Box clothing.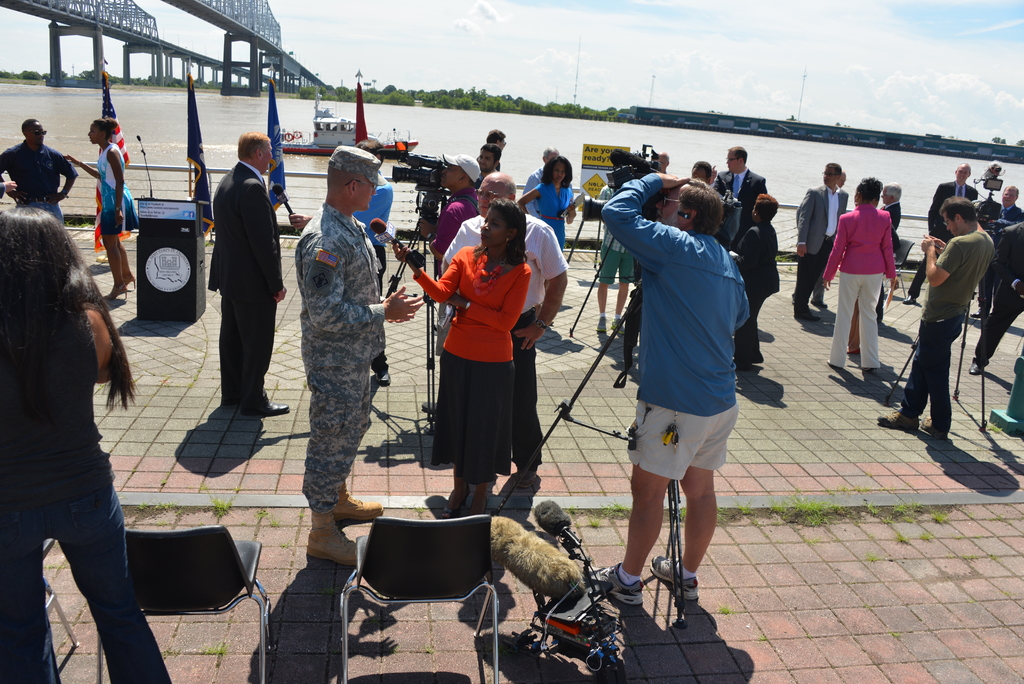
(left=794, top=179, right=847, bottom=303).
